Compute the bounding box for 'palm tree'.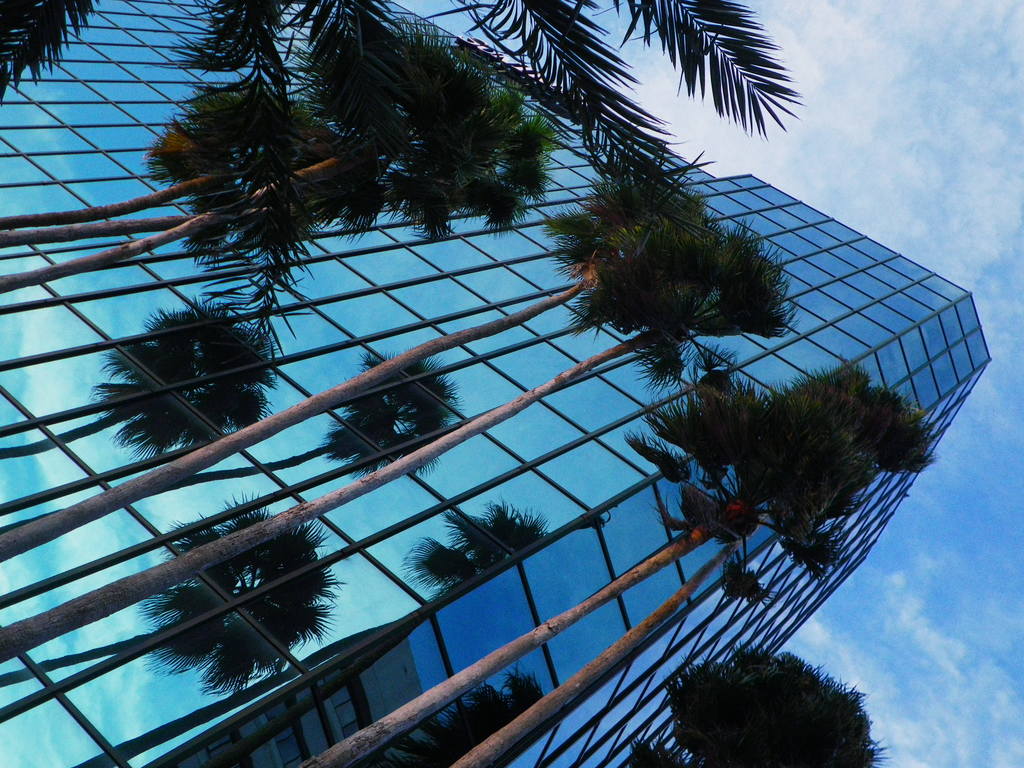
left=328, top=354, right=456, bottom=466.
